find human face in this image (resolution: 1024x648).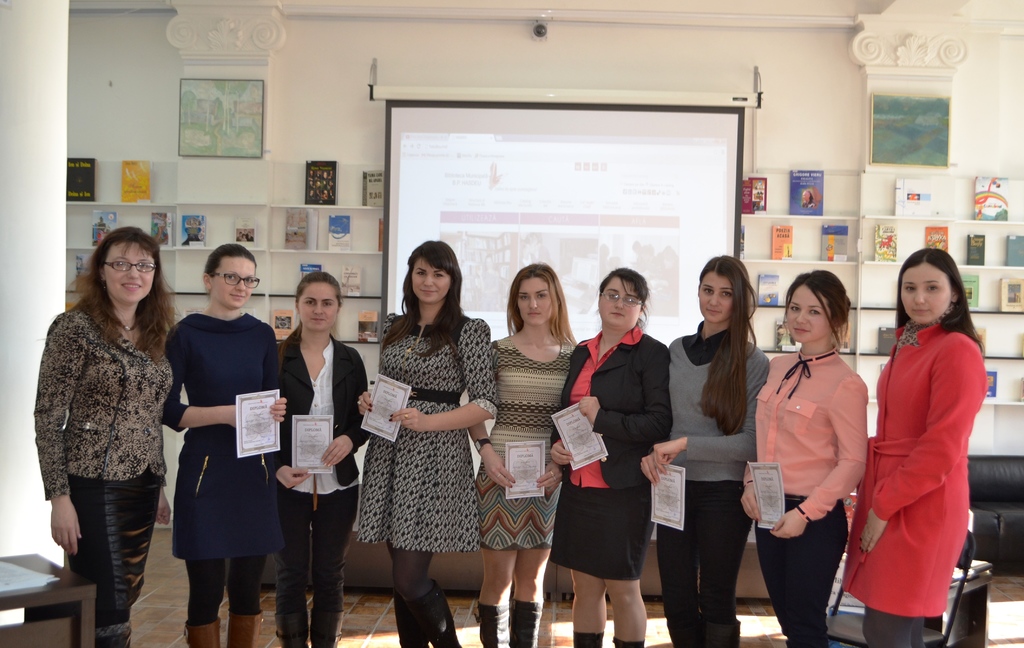
locate(790, 285, 830, 345).
